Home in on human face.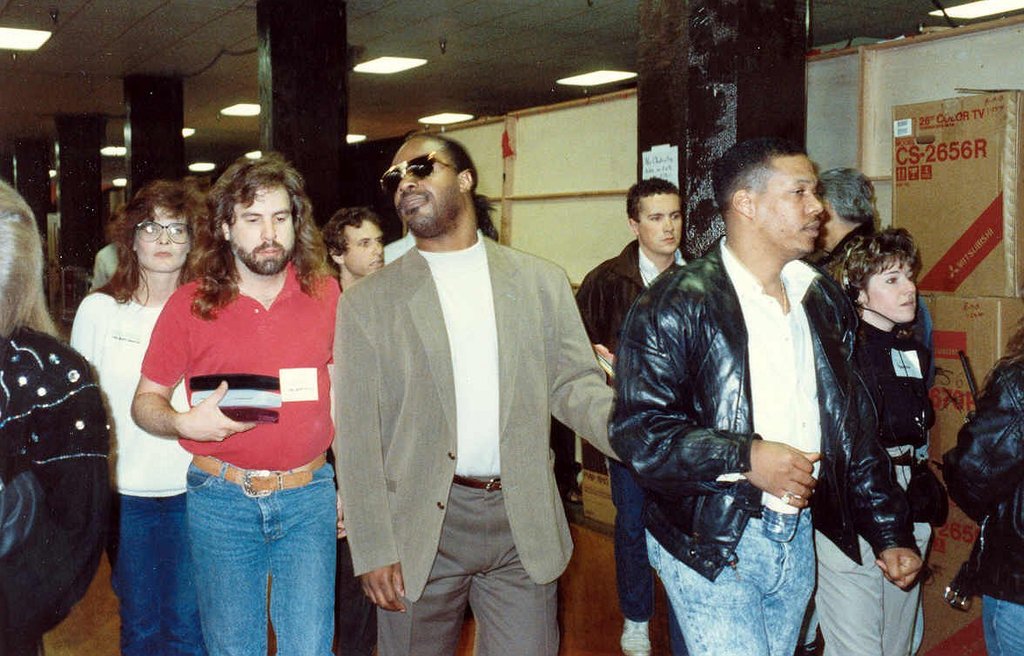
Homed in at rect(637, 200, 690, 255).
